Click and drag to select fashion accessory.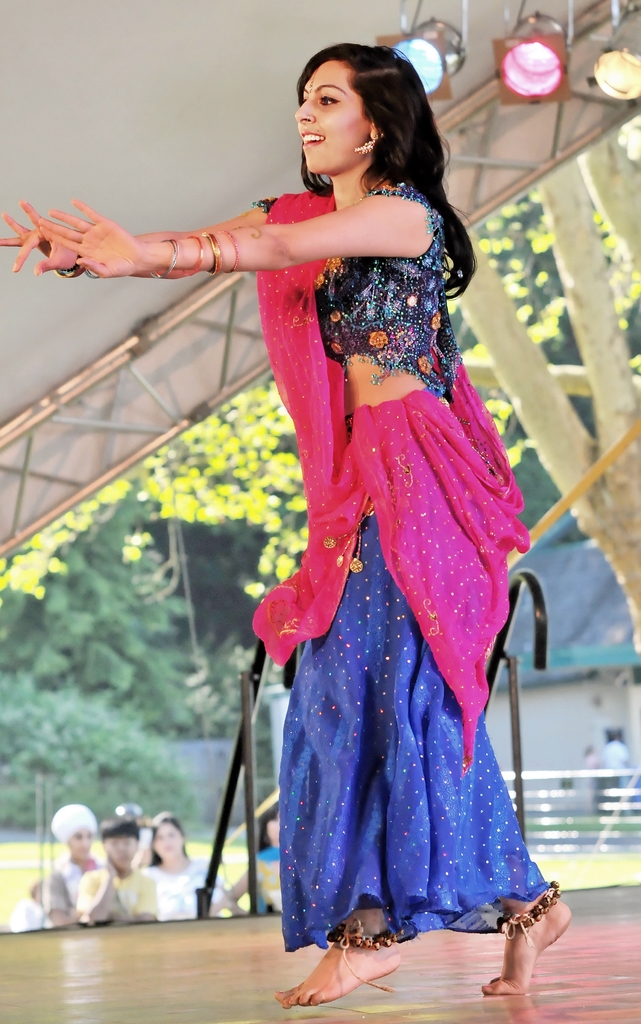
Selection: (x1=306, y1=80, x2=316, y2=94).
